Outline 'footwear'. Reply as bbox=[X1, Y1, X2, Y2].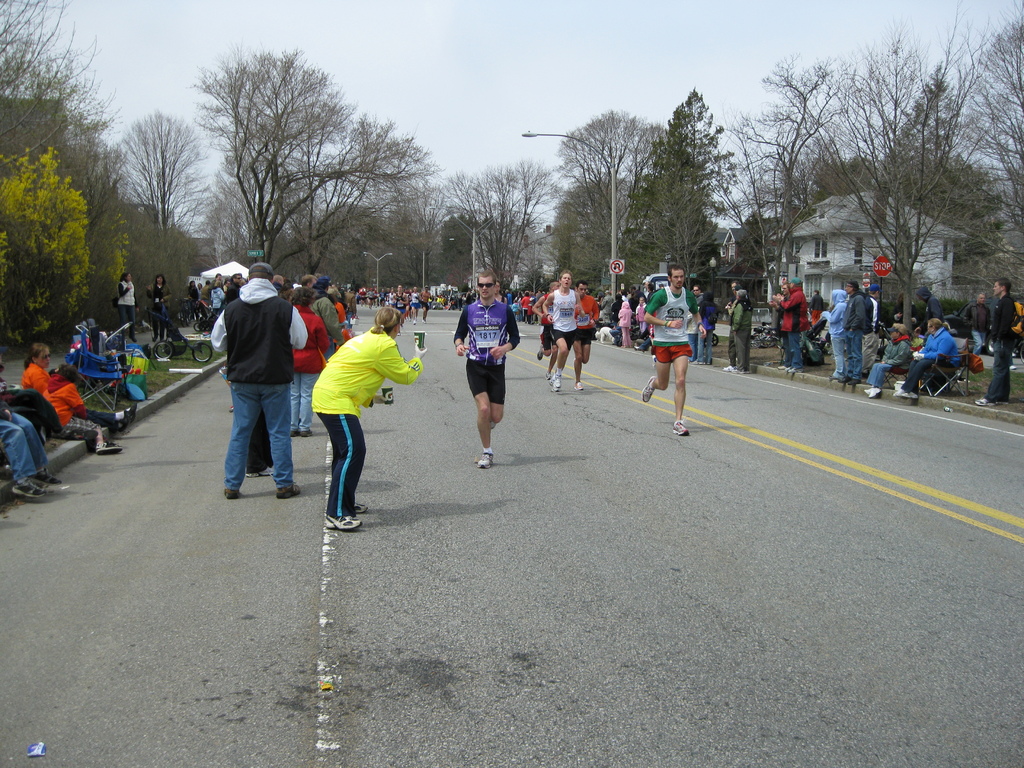
bbox=[7, 470, 44, 497].
